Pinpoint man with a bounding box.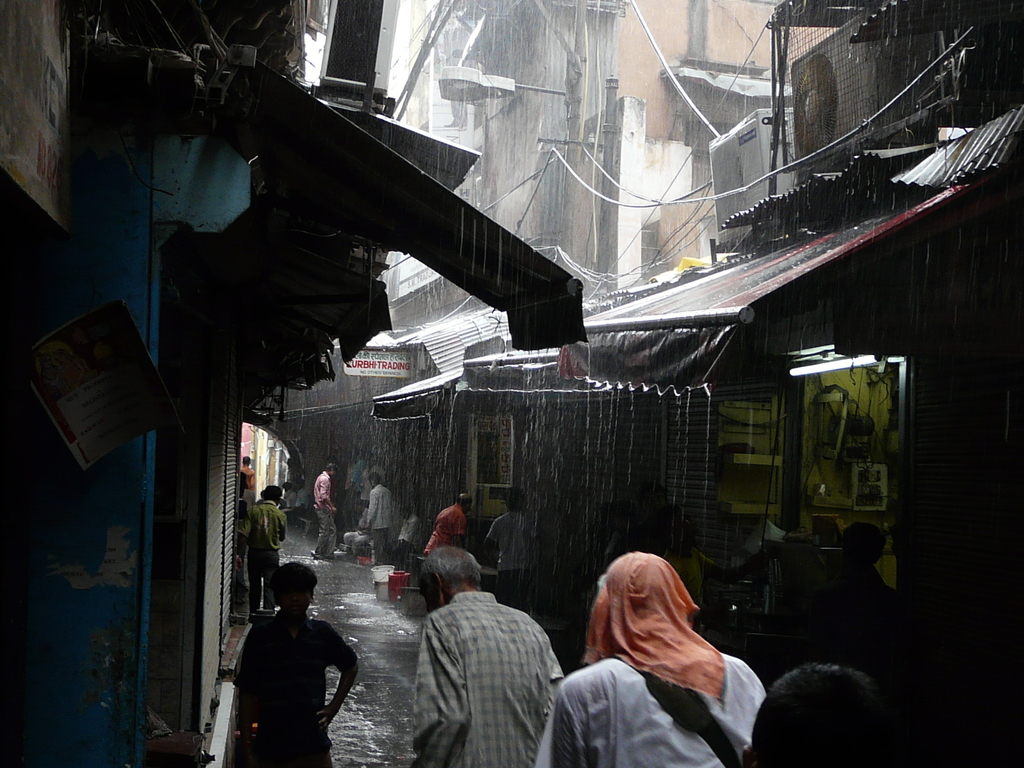
(left=737, top=664, right=895, bottom=767).
